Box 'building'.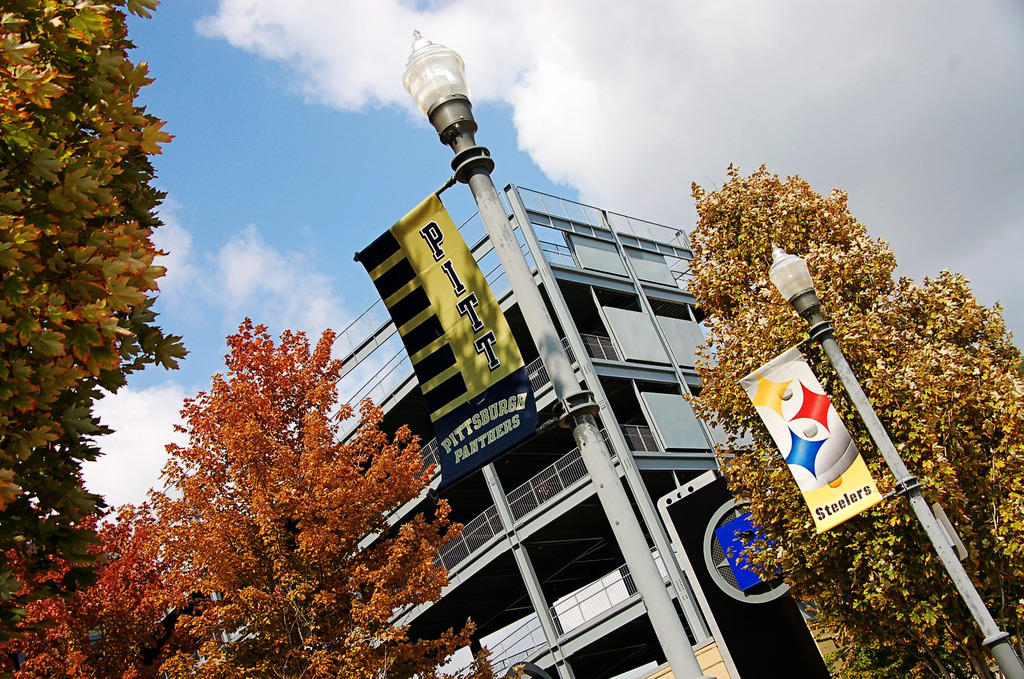
detection(163, 183, 834, 678).
